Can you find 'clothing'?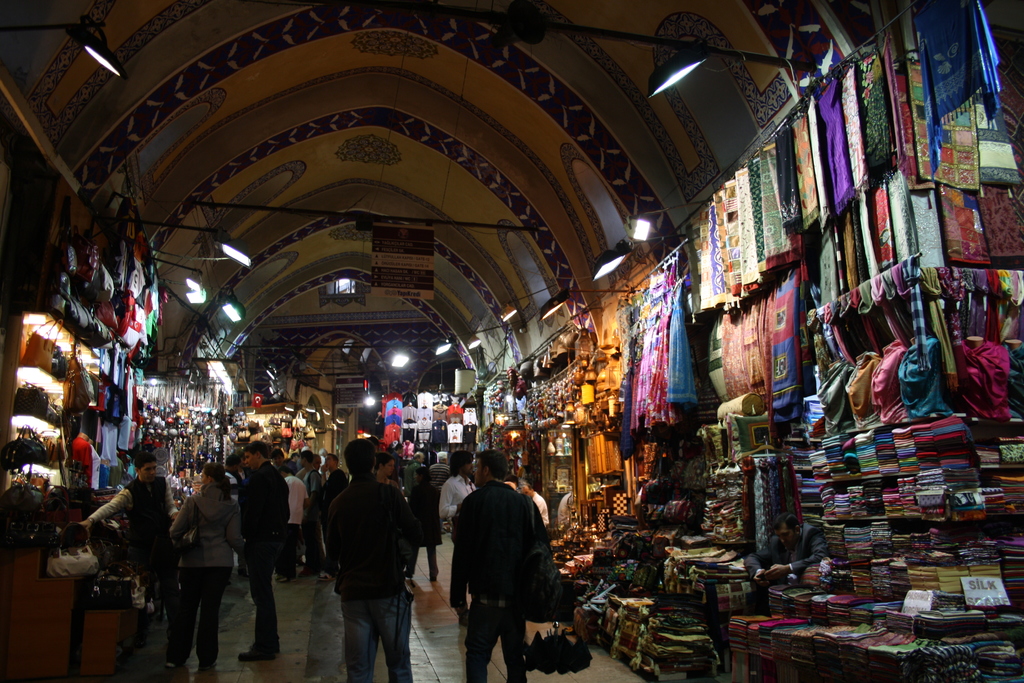
Yes, bounding box: <box>278,472,310,573</box>.
